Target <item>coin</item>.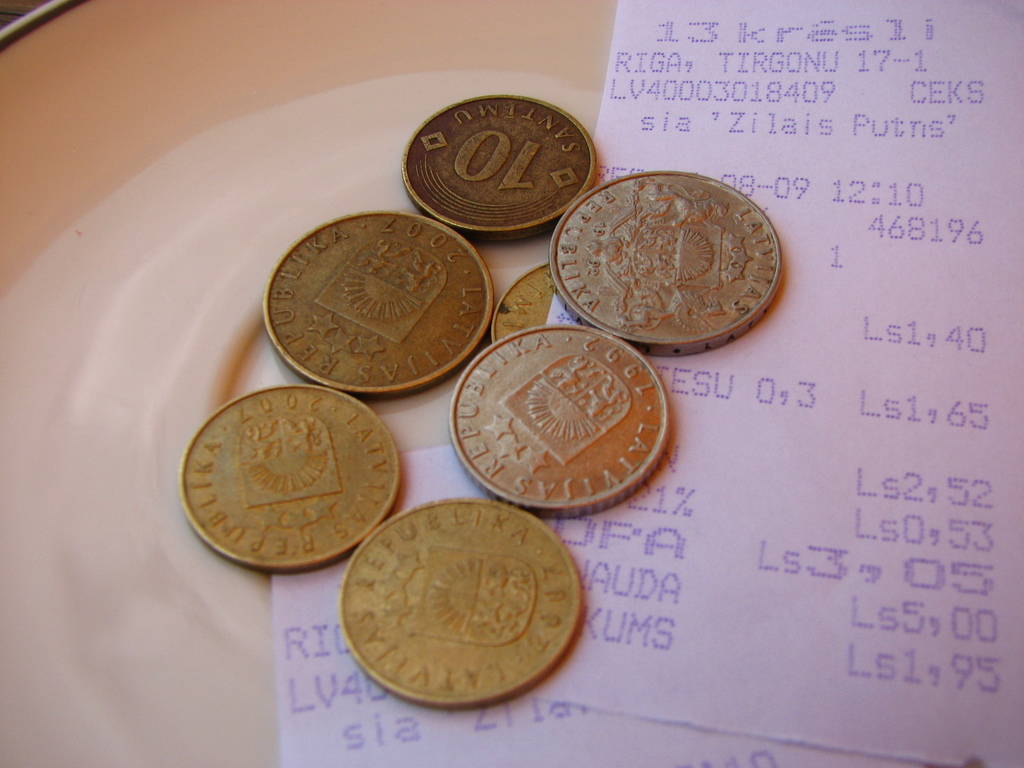
Target region: pyautogui.locateOnScreen(490, 261, 576, 339).
